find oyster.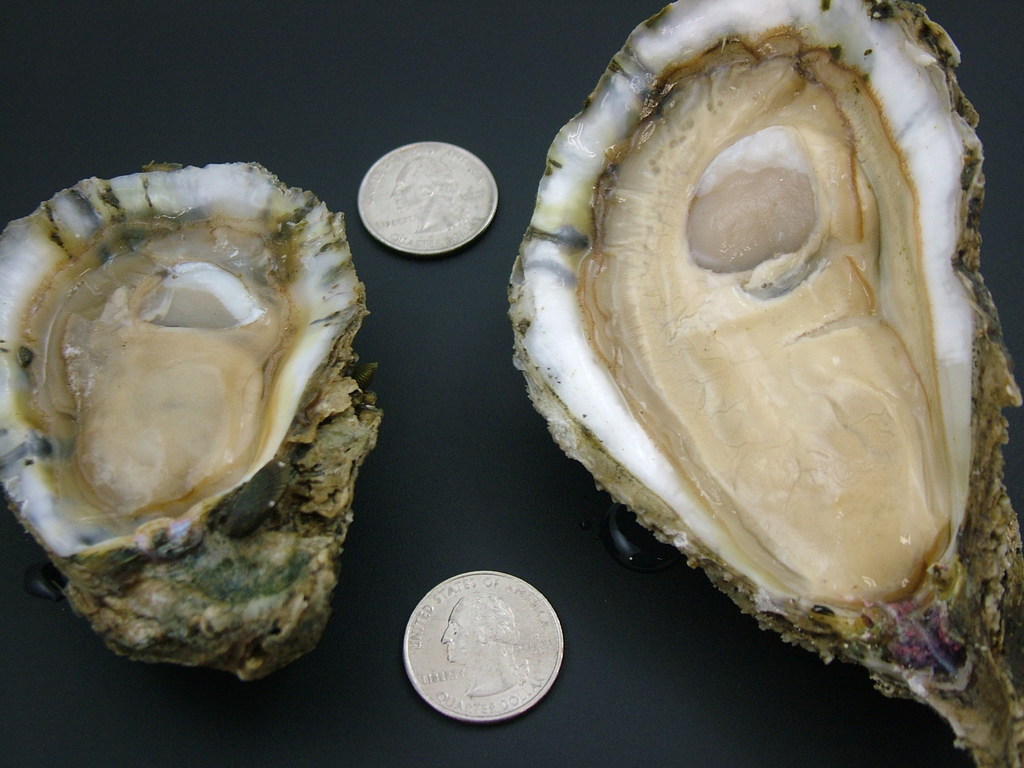
504,0,1023,767.
